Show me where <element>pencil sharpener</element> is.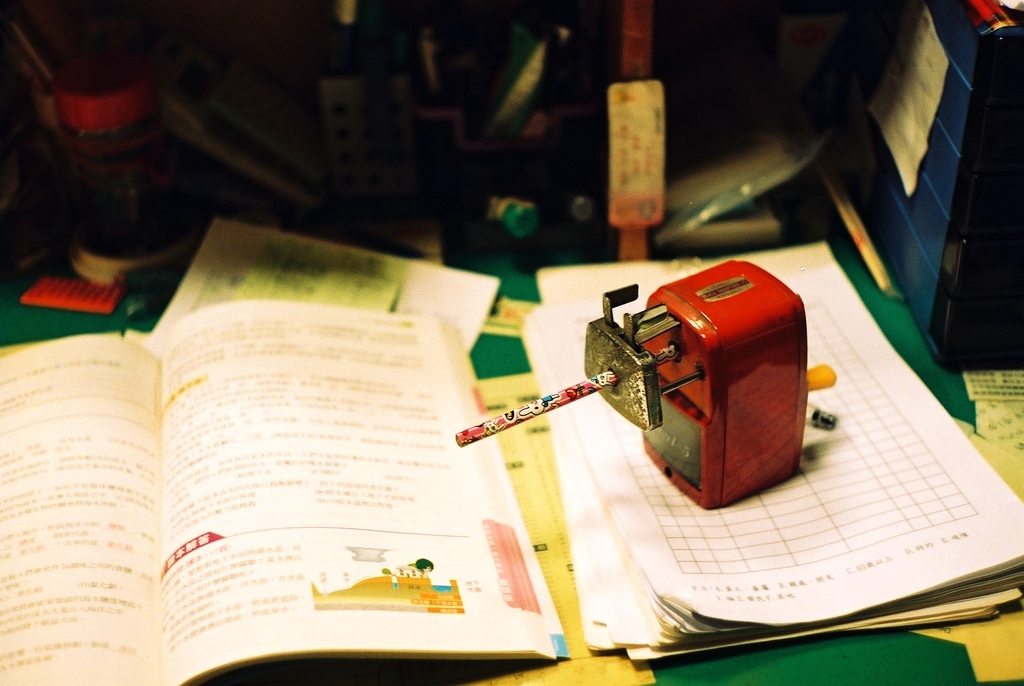
<element>pencil sharpener</element> is at [x1=583, y1=255, x2=811, y2=514].
